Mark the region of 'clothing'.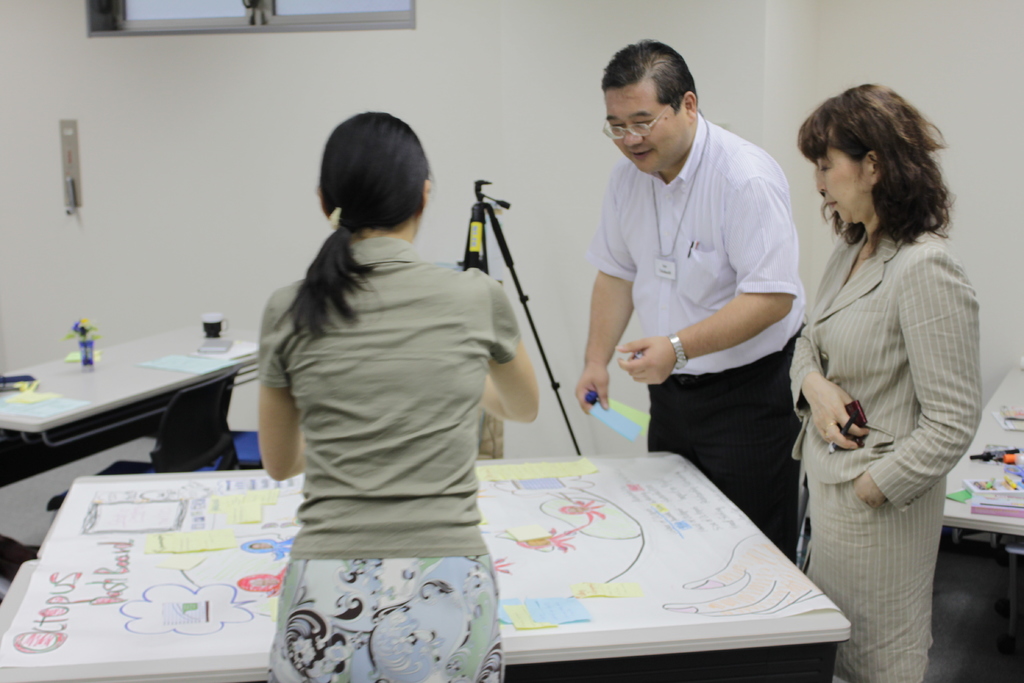
Region: crop(582, 119, 804, 566).
